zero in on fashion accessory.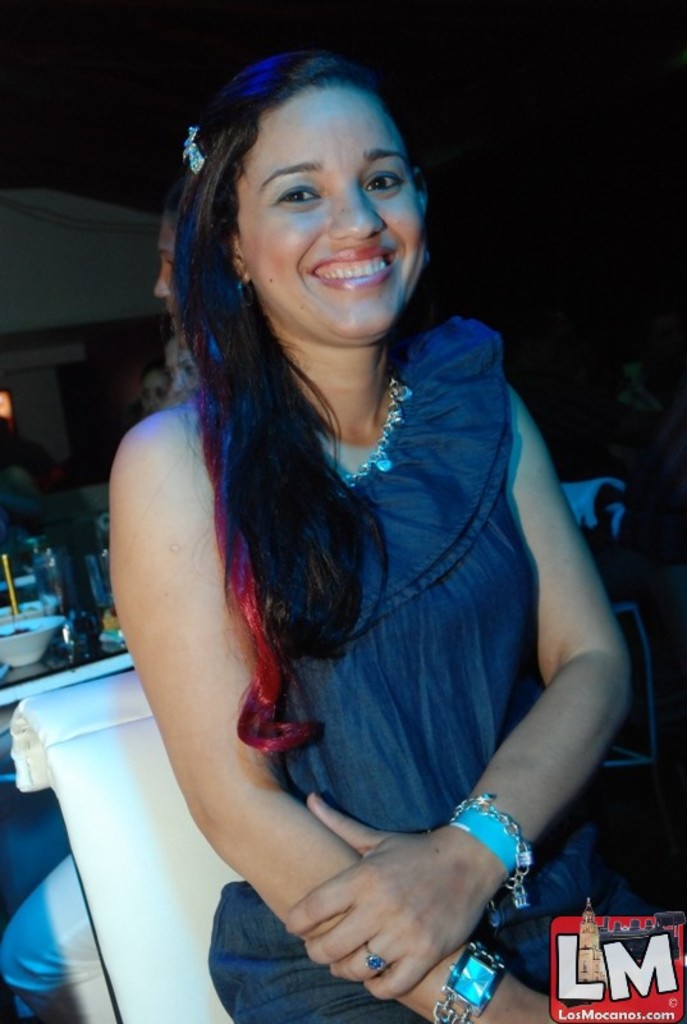
Zeroed in: 177:123:206:180.
